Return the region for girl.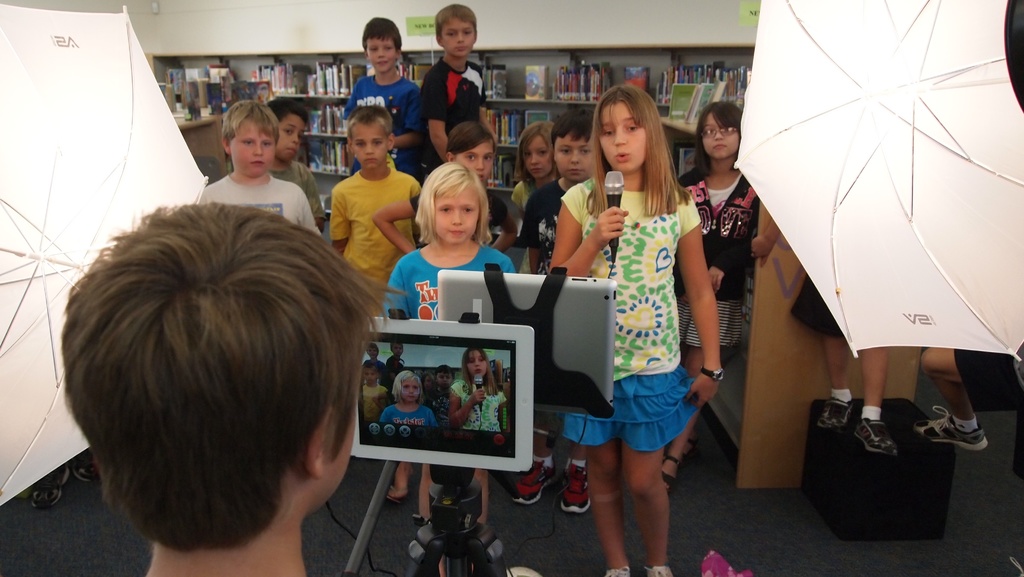
{"x1": 421, "y1": 373, "x2": 435, "y2": 391}.
